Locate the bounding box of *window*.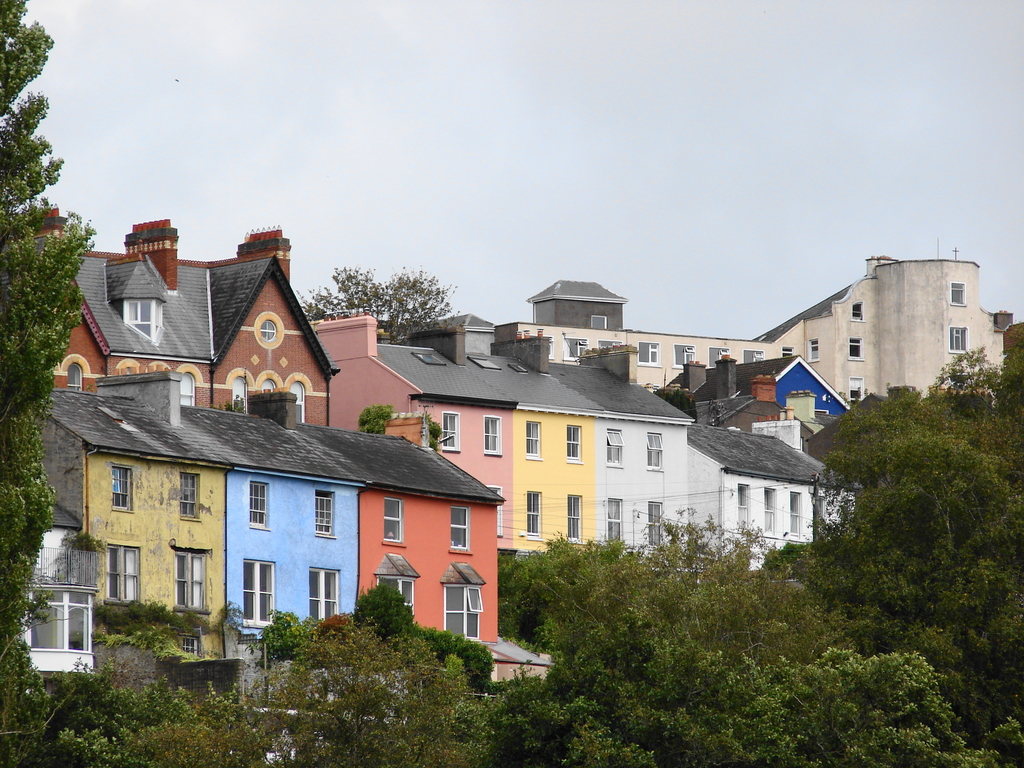
Bounding box: bbox=[310, 567, 338, 623].
